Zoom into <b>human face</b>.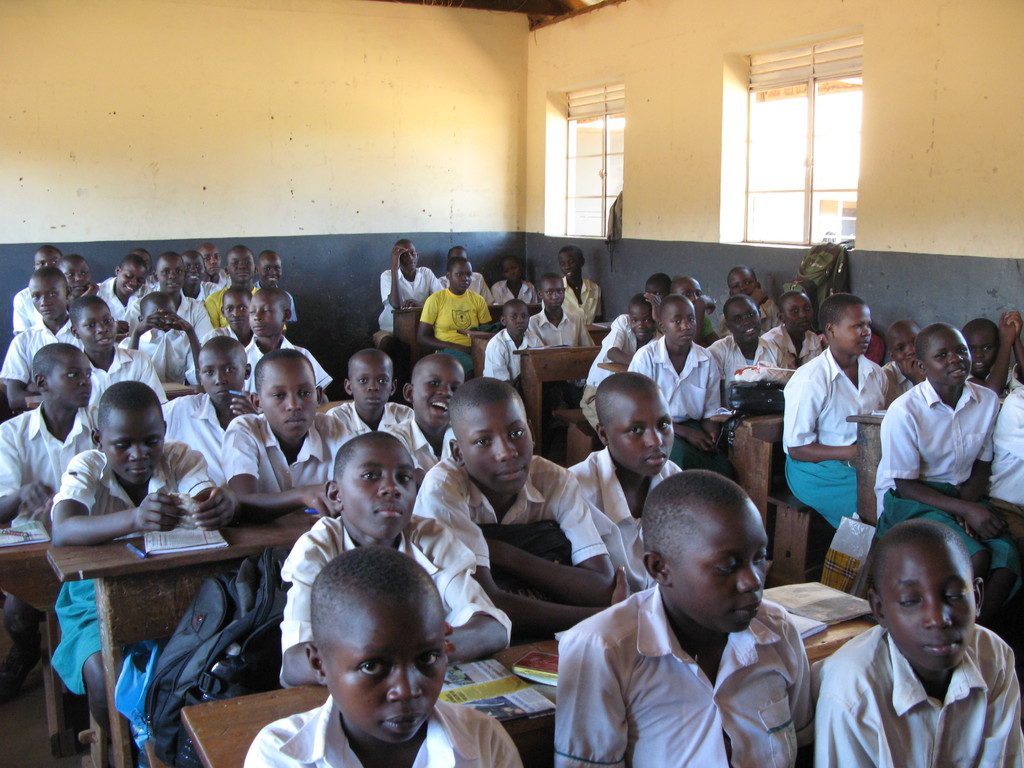
Zoom target: <region>968, 326, 1000, 373</region>.
